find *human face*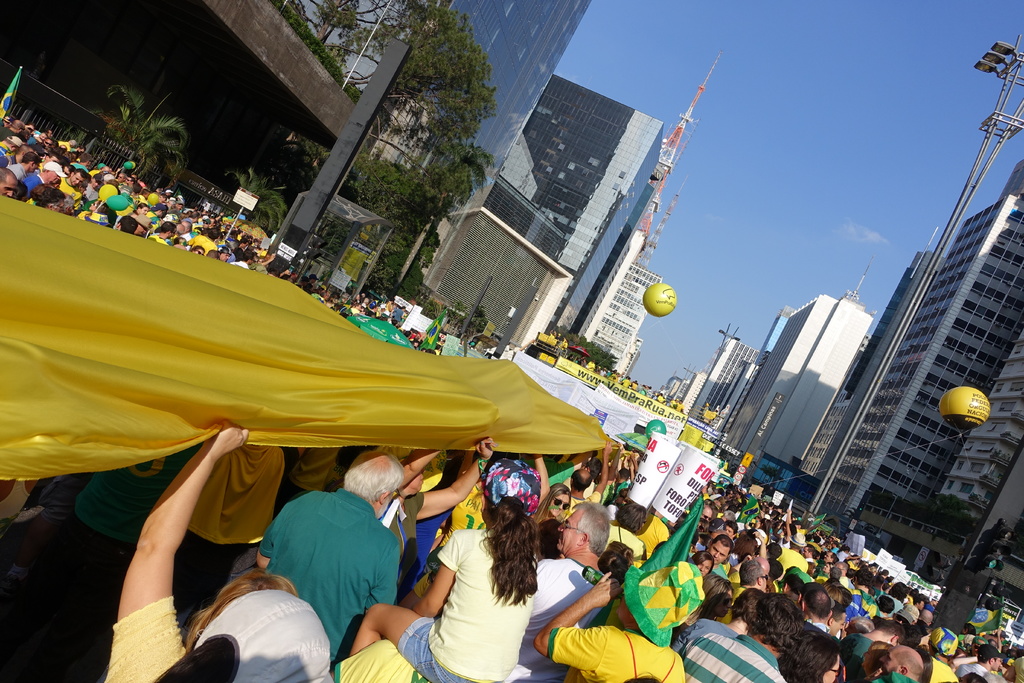
{"left": 550, "top": 490, "right": 566, "bottom": 520}
